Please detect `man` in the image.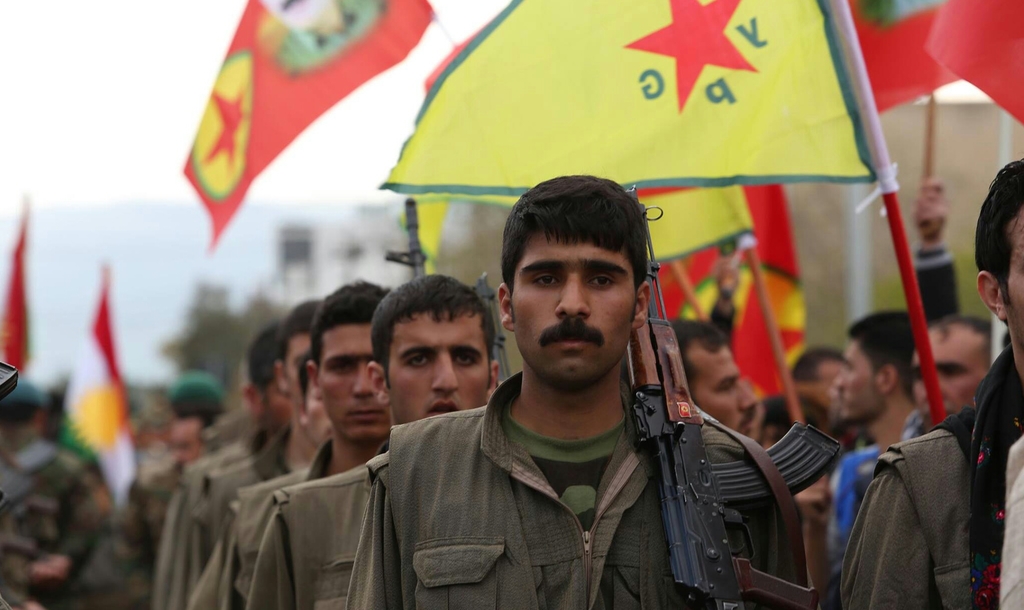
[358, 181, 813, 609].
